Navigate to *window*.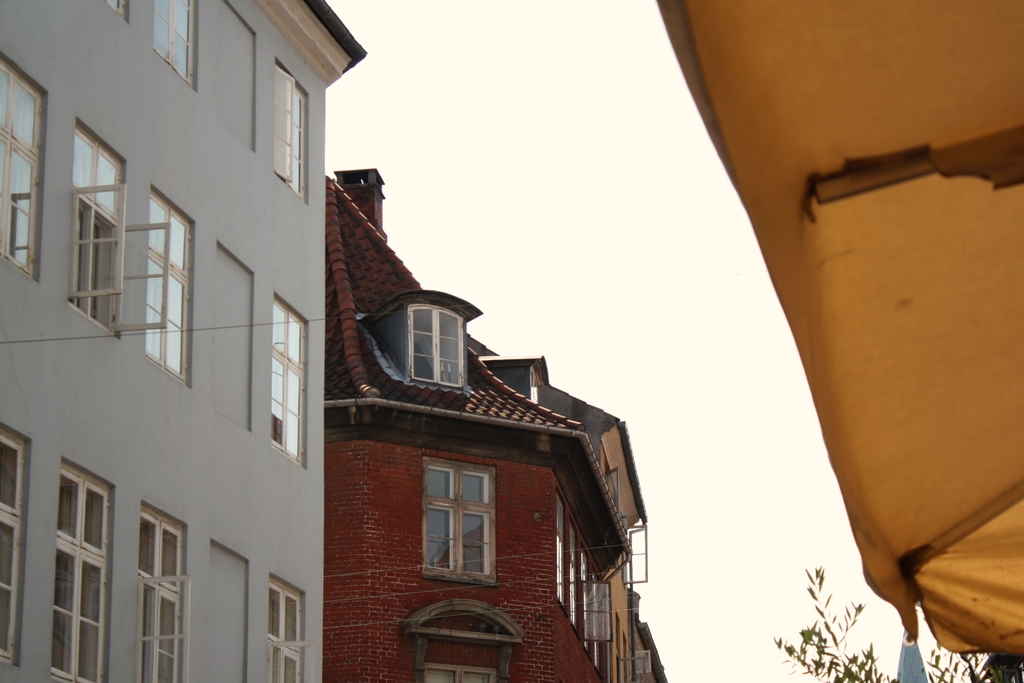
Navigation target: [left=554, top=489, right=605, bottom=682].
